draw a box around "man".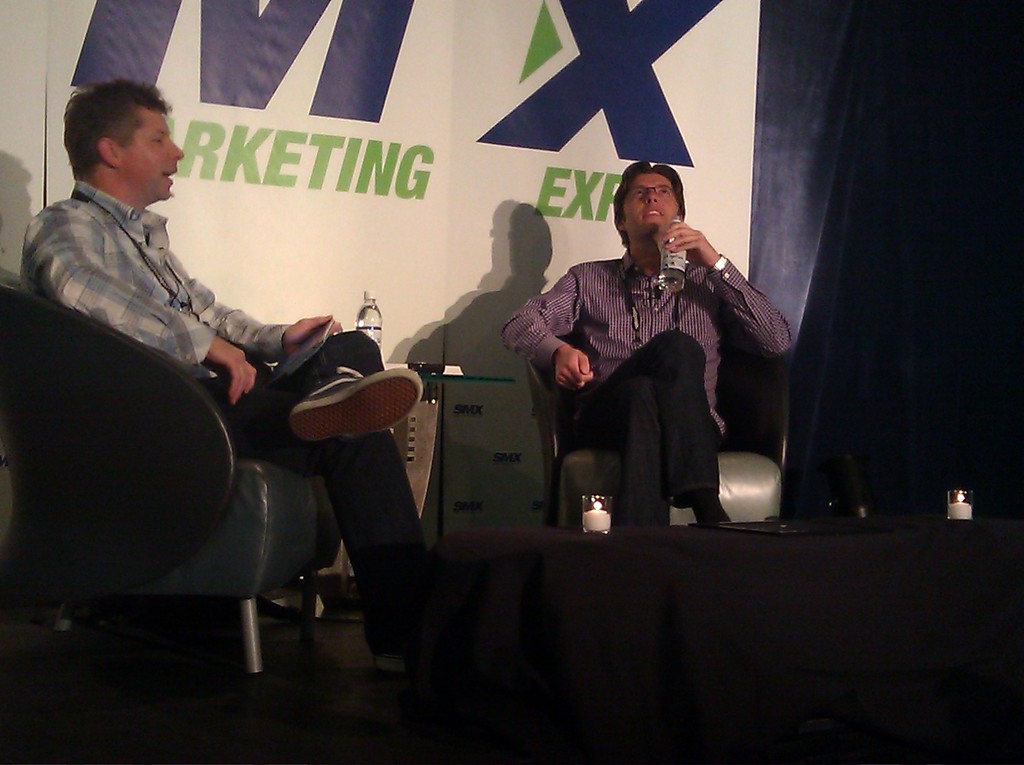
(x1=21, y1=76, x2=490, y2=666).
